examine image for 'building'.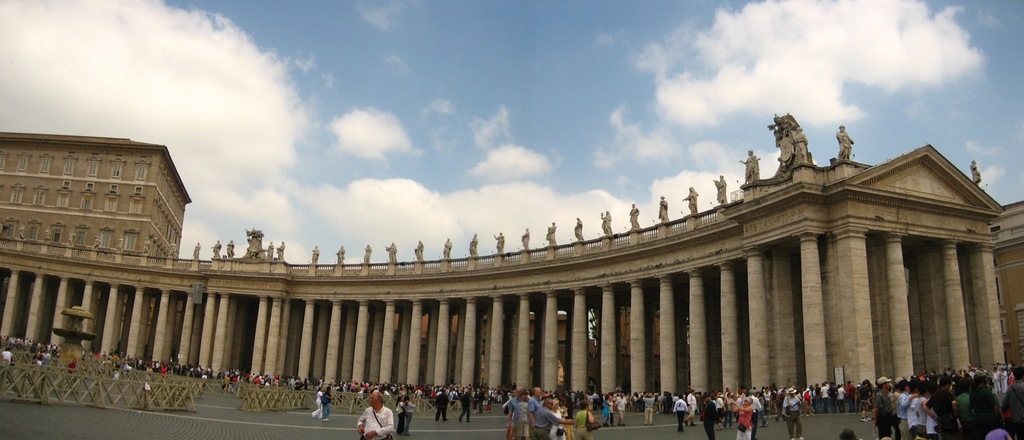
Examination result: (0,112,1023,412).
